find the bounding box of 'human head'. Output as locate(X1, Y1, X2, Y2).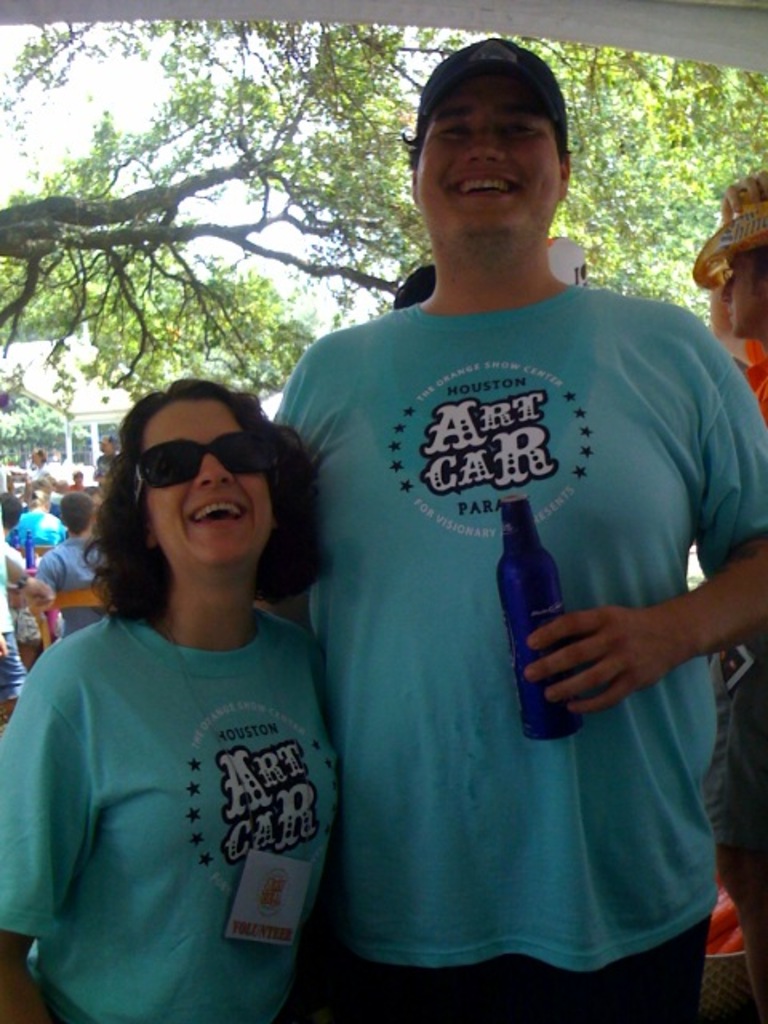
locate(714, 178, 766, 339).
